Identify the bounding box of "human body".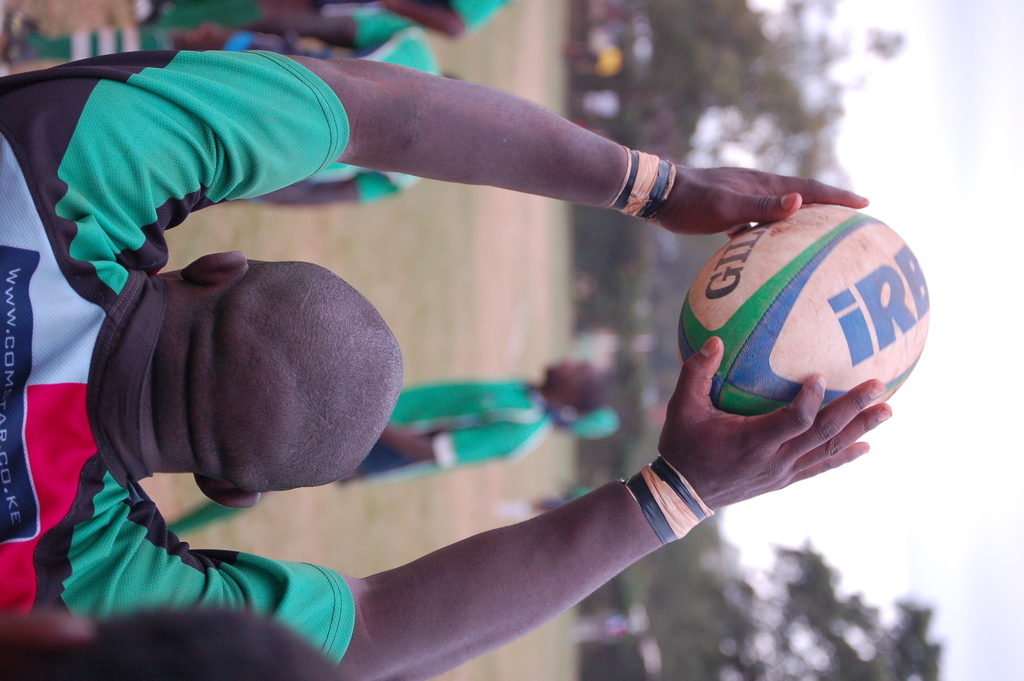
box=[170, 377, 555, 539].
